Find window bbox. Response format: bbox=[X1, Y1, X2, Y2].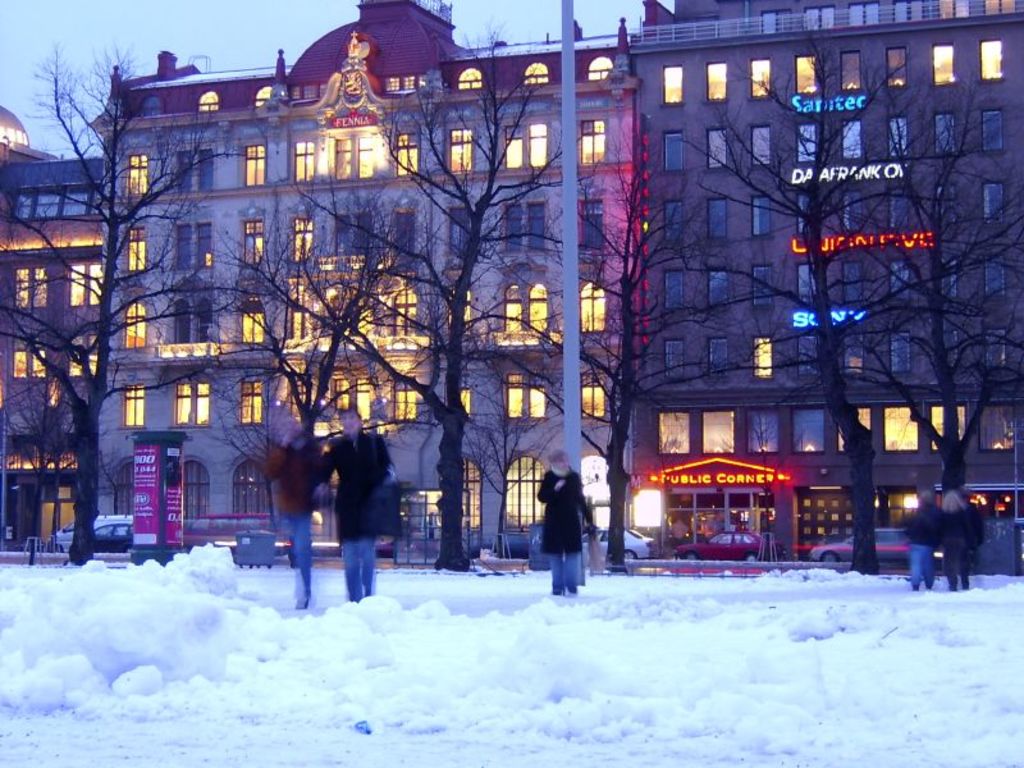
bbox=[928, 38, 954, 90].
